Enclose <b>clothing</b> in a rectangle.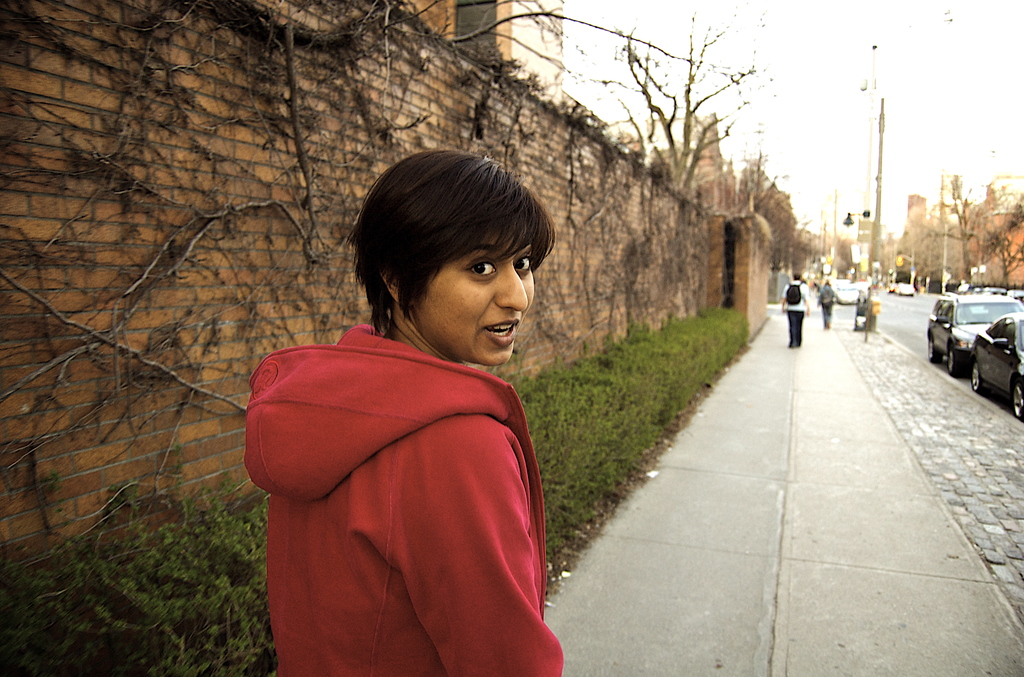
region(244, 325, 564, 676).
